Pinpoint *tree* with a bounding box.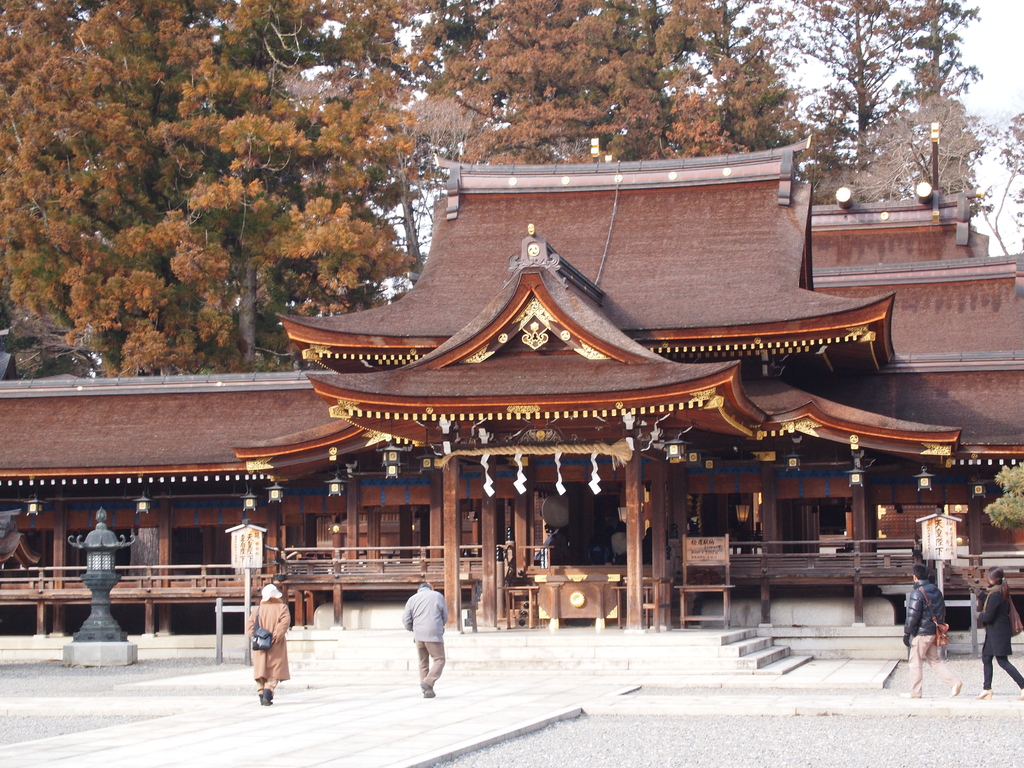
{"x1": 972, "y1": 111, "x2": 1023, "y2": 257}.
